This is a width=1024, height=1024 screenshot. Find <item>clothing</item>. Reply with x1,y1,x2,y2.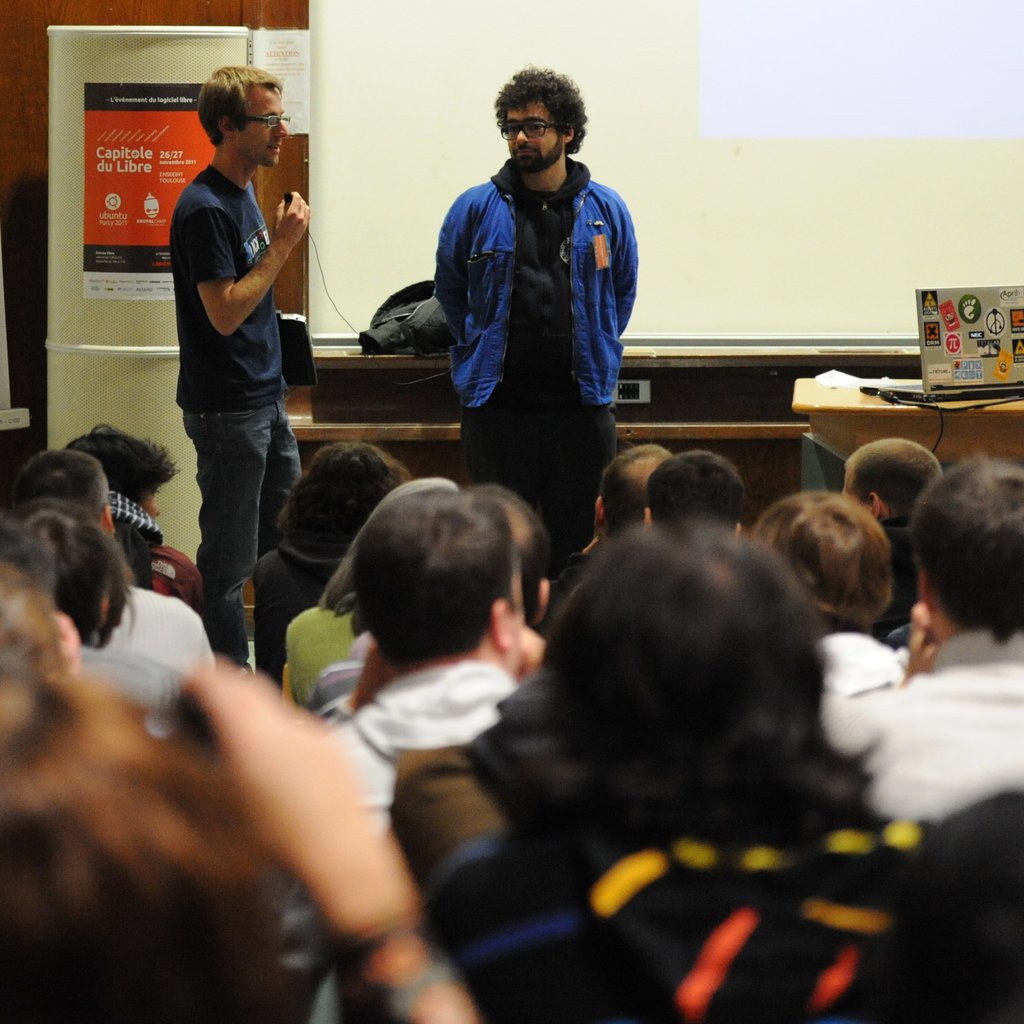
81,580,214,680.
